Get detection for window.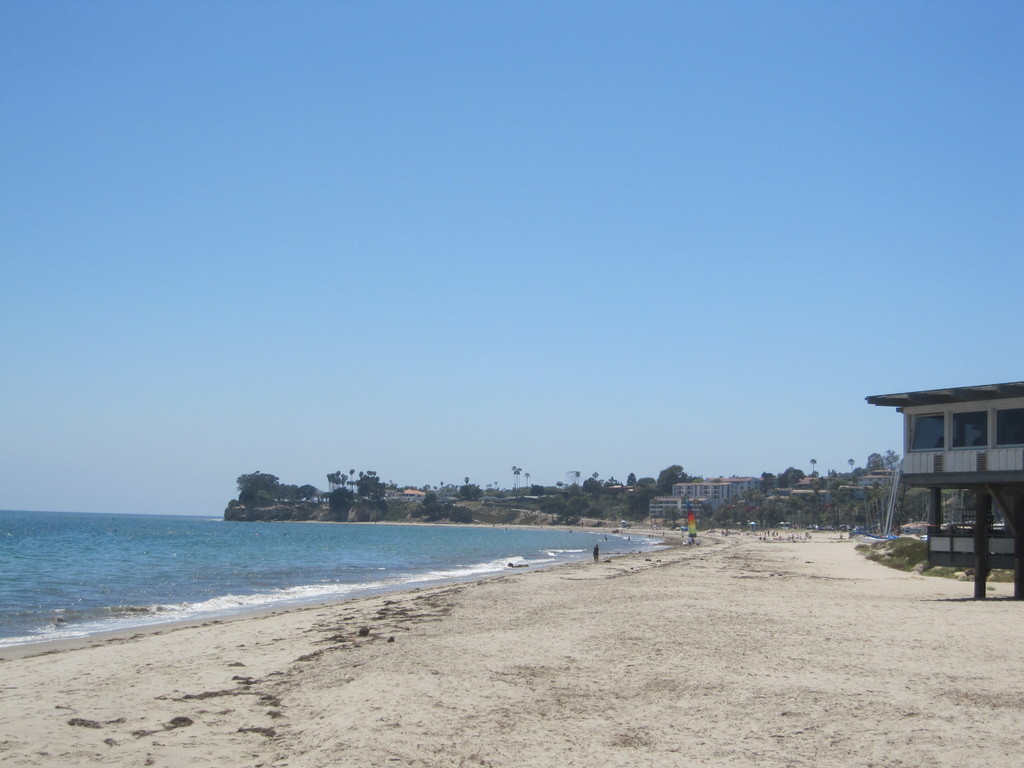
Detection: [x1=1000, y1=407, x2=1023, y2=444].
